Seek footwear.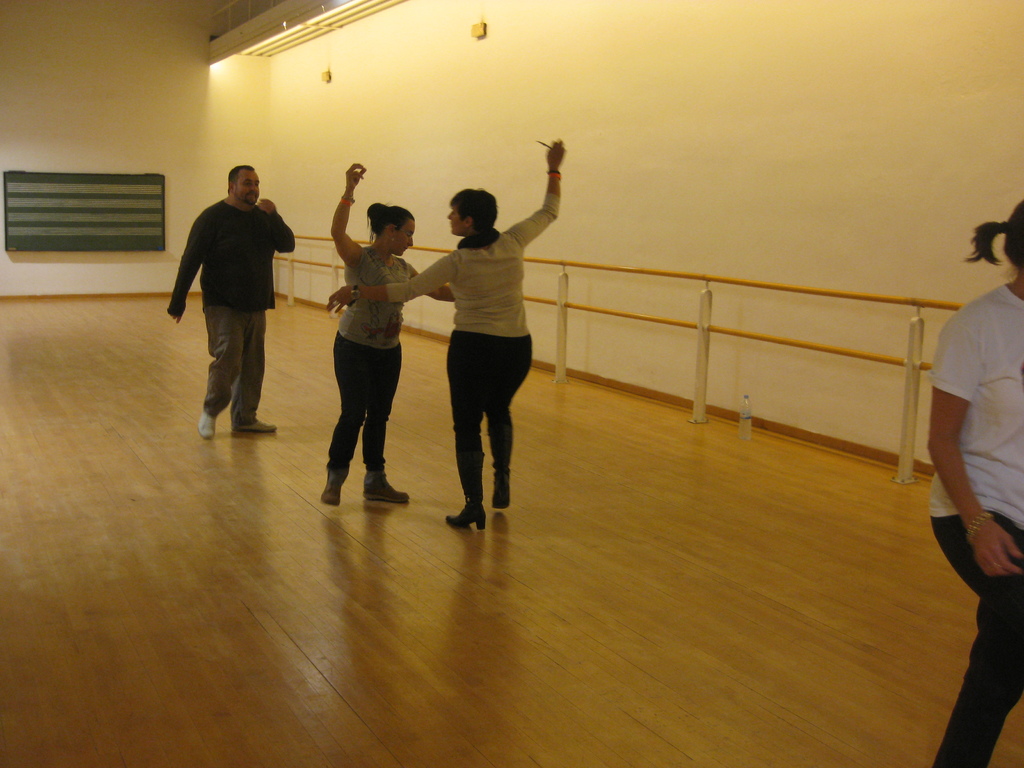
x1=202, y1=406, x2=215, y2=440.
